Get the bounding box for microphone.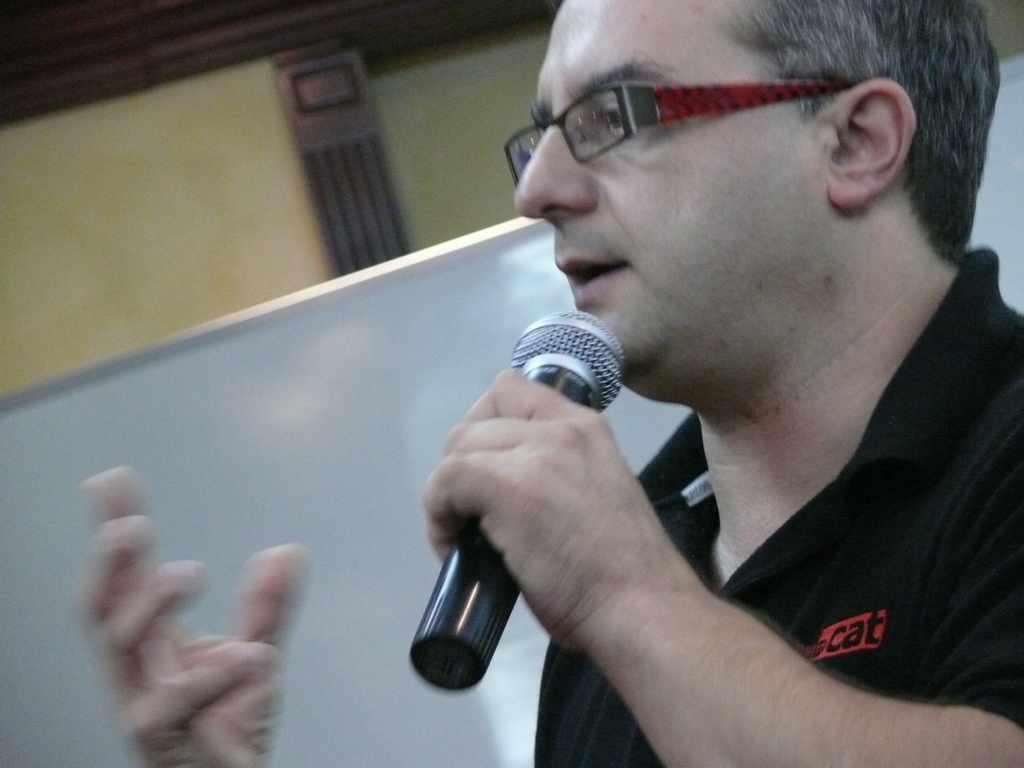
[left=480, top=310, right=655, bottom=441].
